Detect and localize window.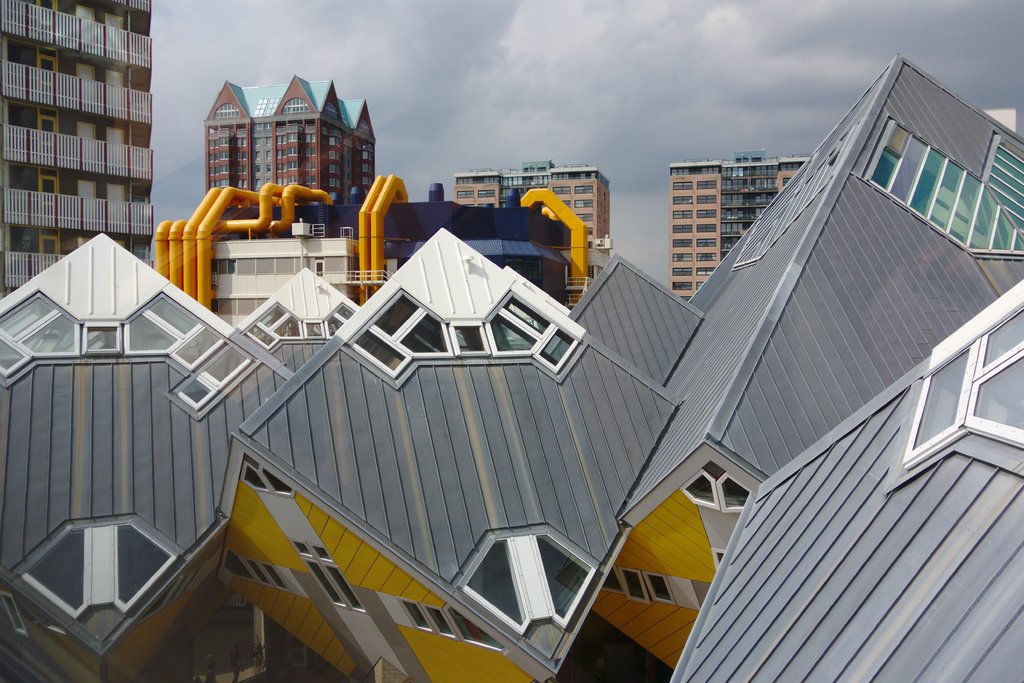
Localized at BBox(671, 225, 692, 232).
